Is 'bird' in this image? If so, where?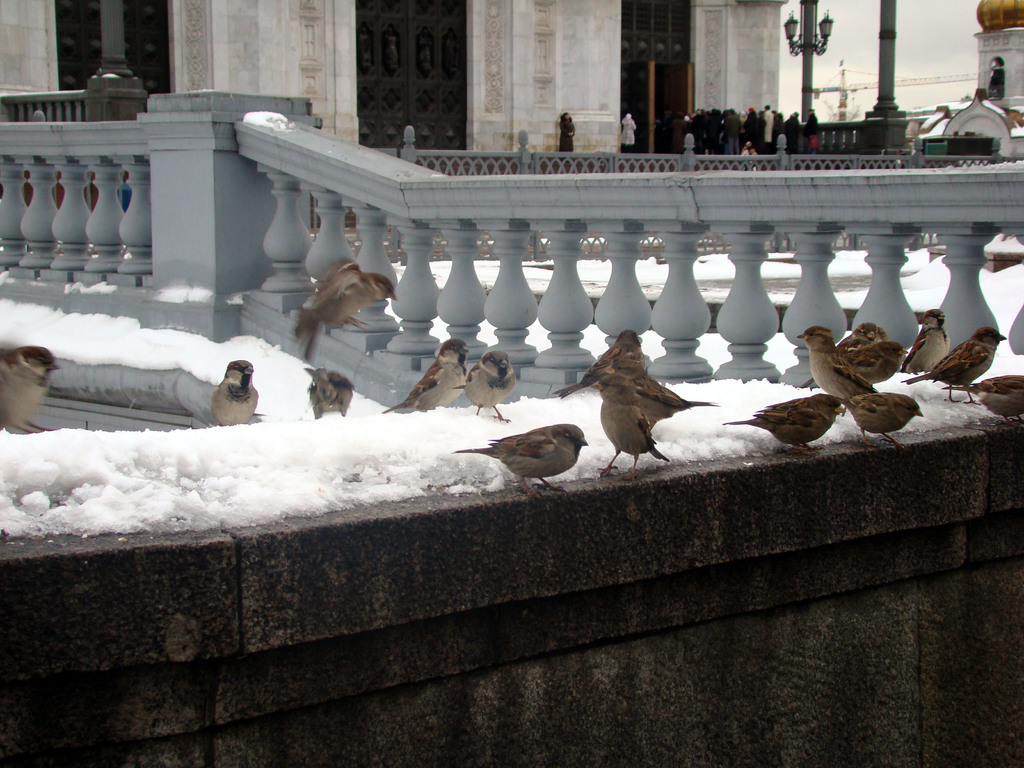
Yes, at BBox(844, 389, 925, 447).
